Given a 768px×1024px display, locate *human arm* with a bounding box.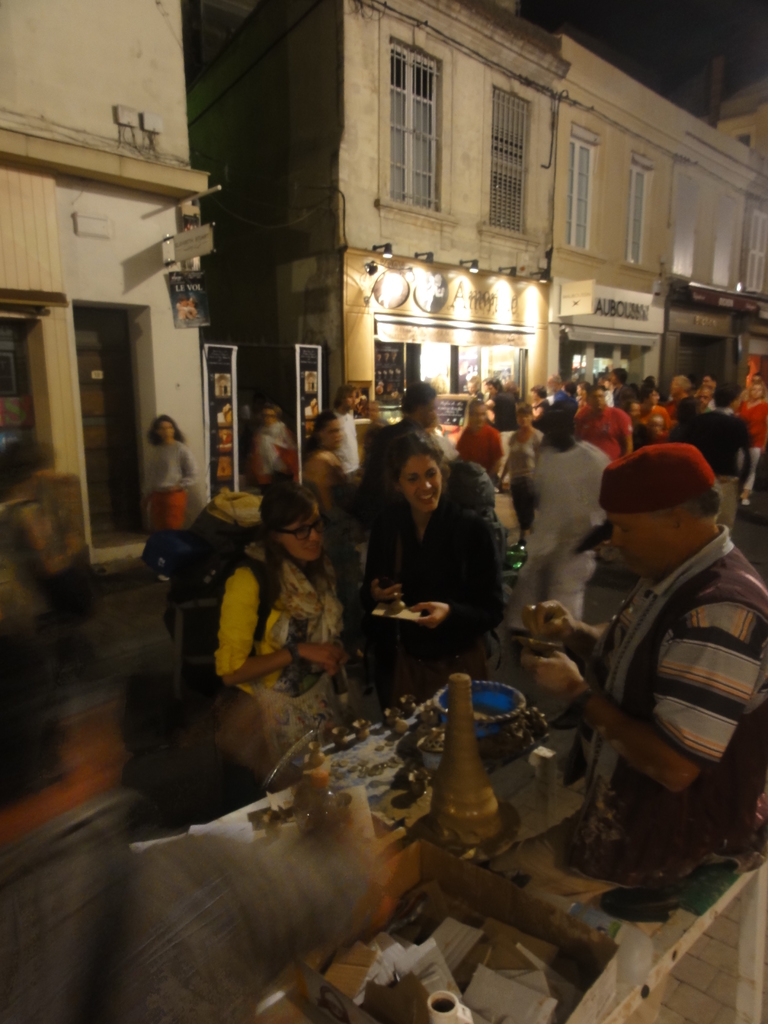
Located: crop(212, 571, 352, 685).
